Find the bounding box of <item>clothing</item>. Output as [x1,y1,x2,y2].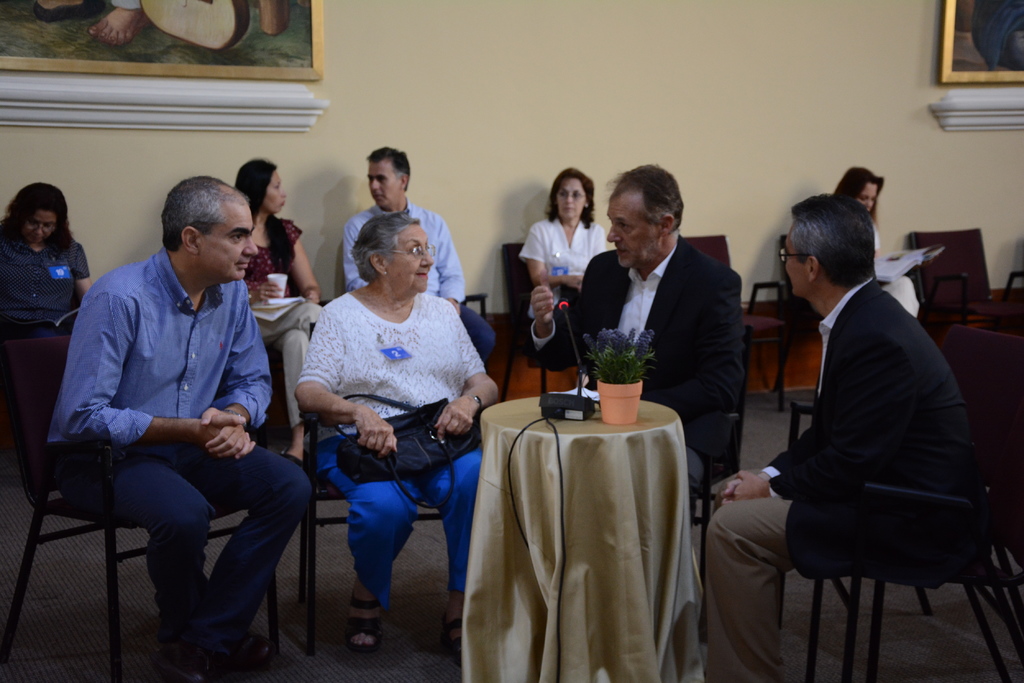
[522,216,616,348].
